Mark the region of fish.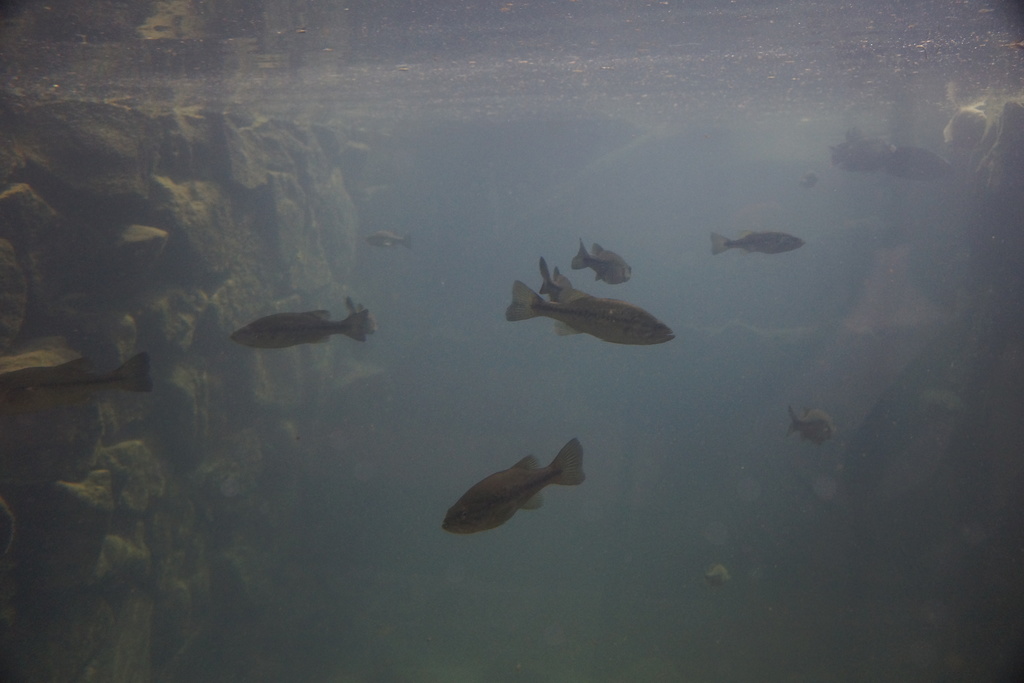
Region: rect(370, 231, 414, 247).
